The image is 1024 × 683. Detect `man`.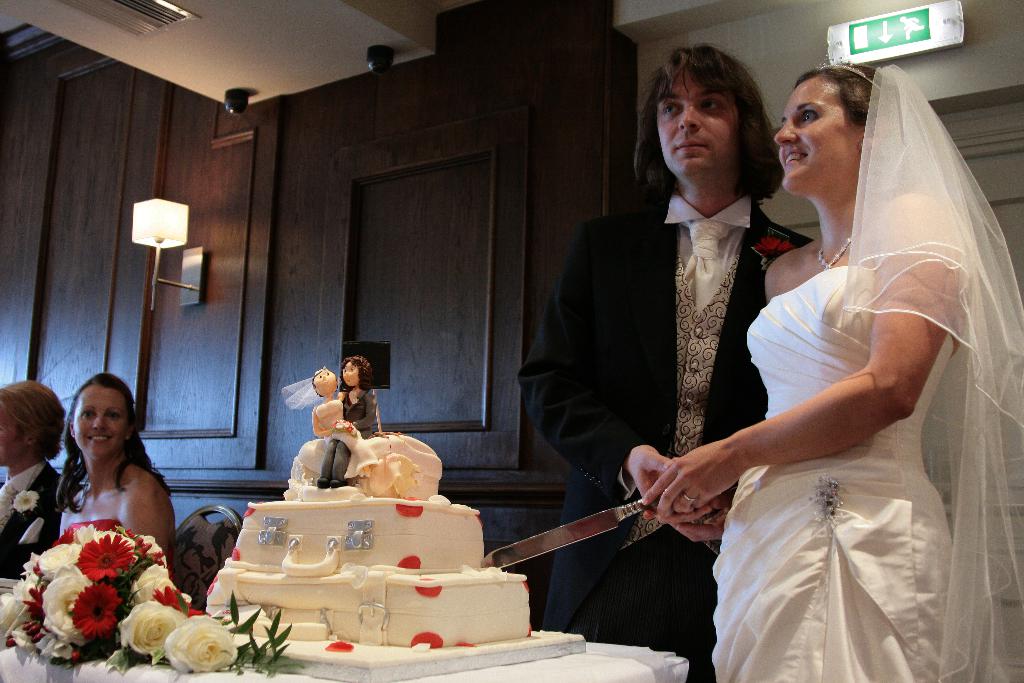
Detection: [x1=317, y1=356, x2=374, y2=489].
